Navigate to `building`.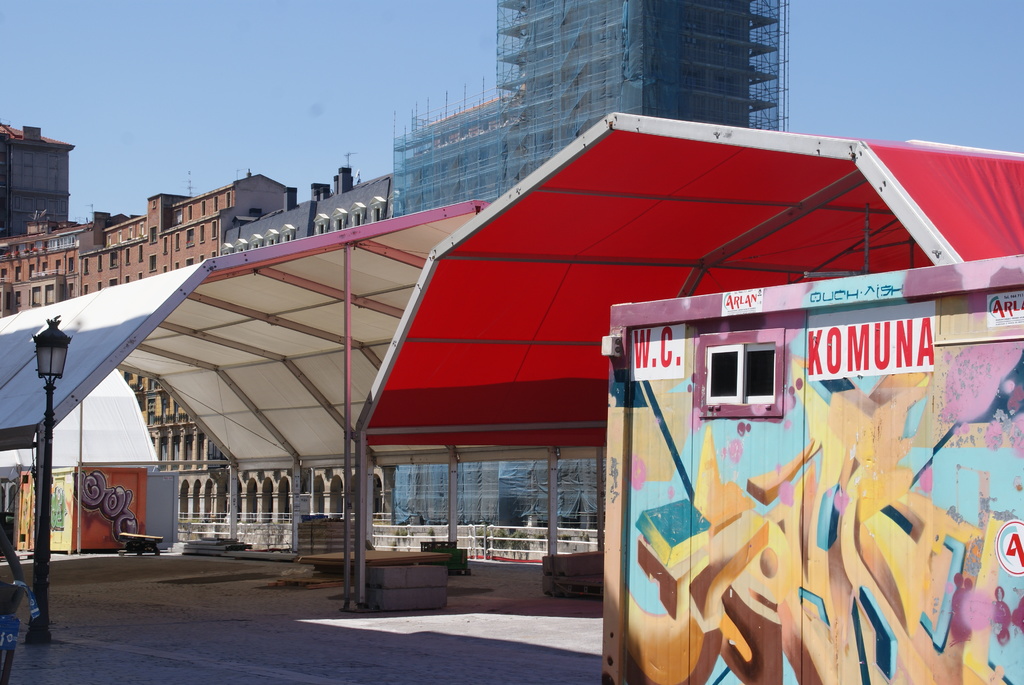
Navigation target: (x1=391, y1=0, x2=788, y2=528).
